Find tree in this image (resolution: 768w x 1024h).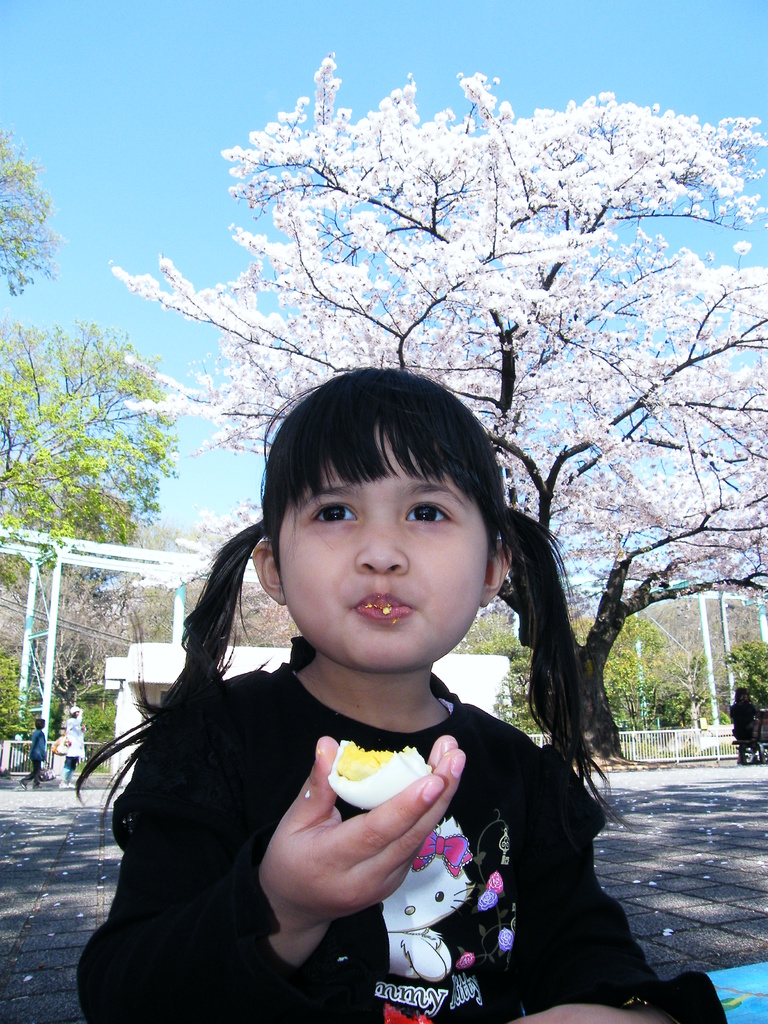
bbox(0, 323, 184, 562).
